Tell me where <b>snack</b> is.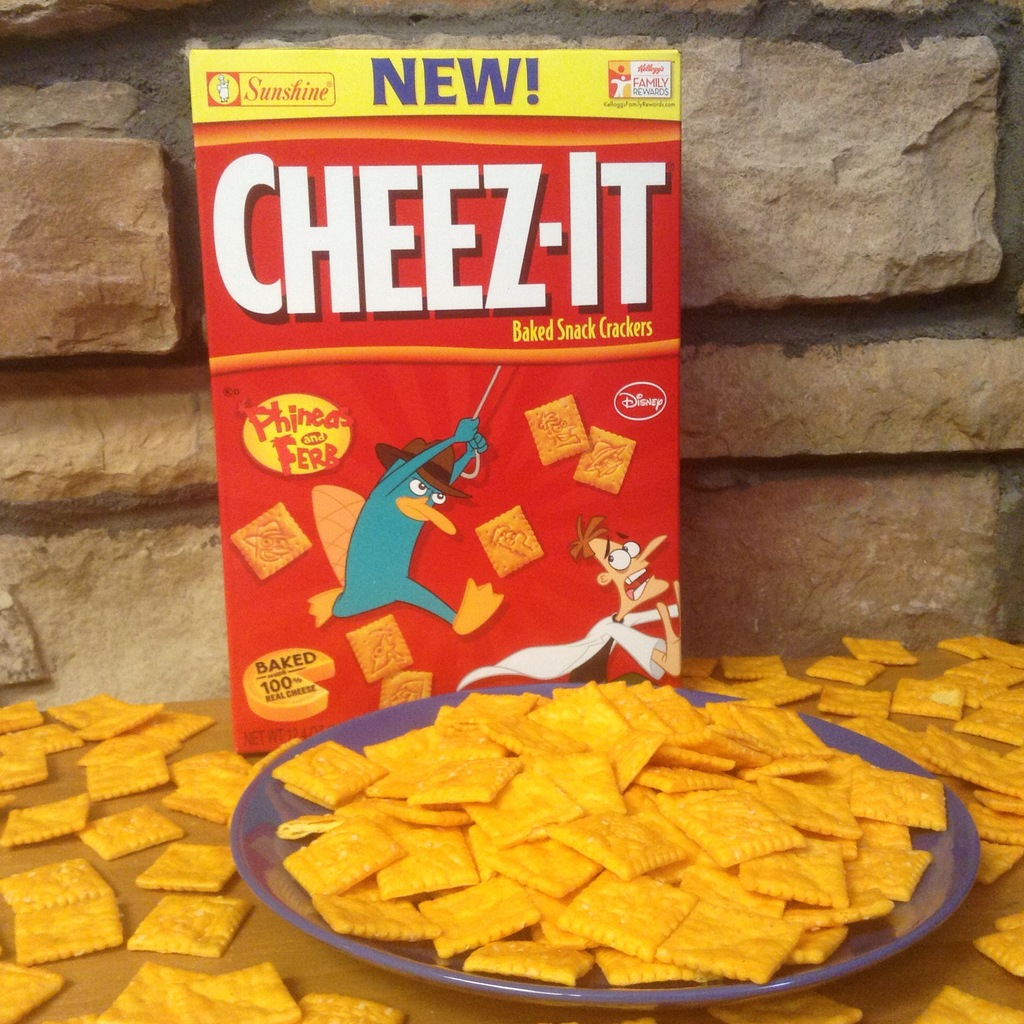
<b>snack</b> is at (571,428,636,492).
